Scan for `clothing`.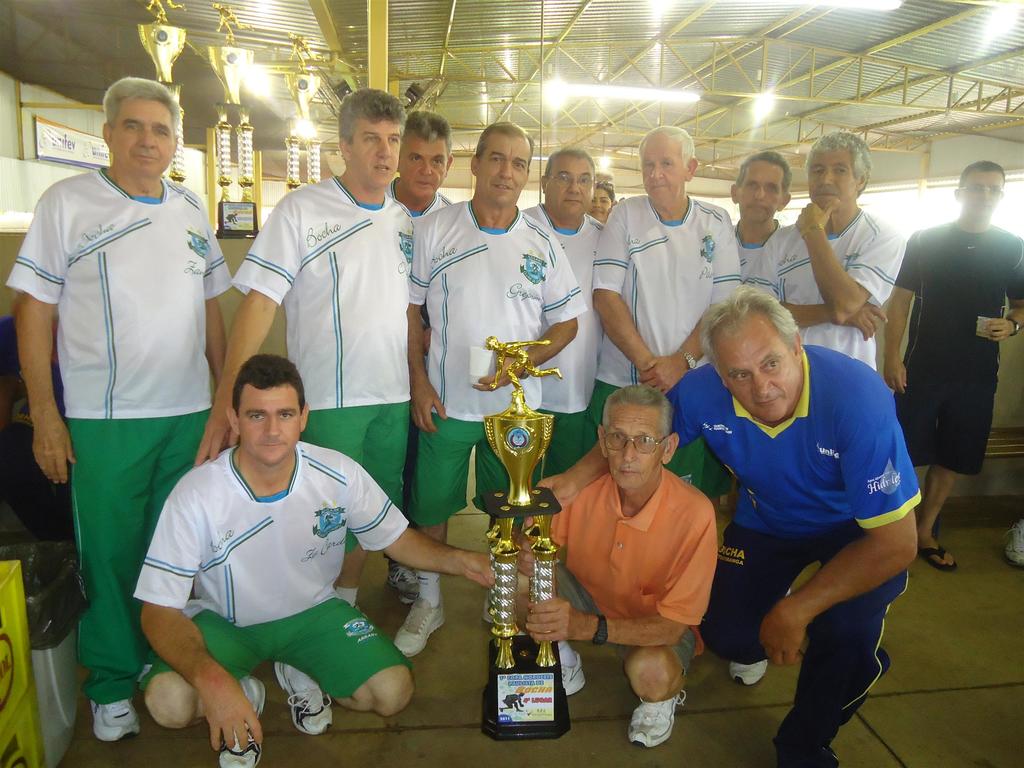
Scan result: left=683, top=534, right=904, bottom=762.
